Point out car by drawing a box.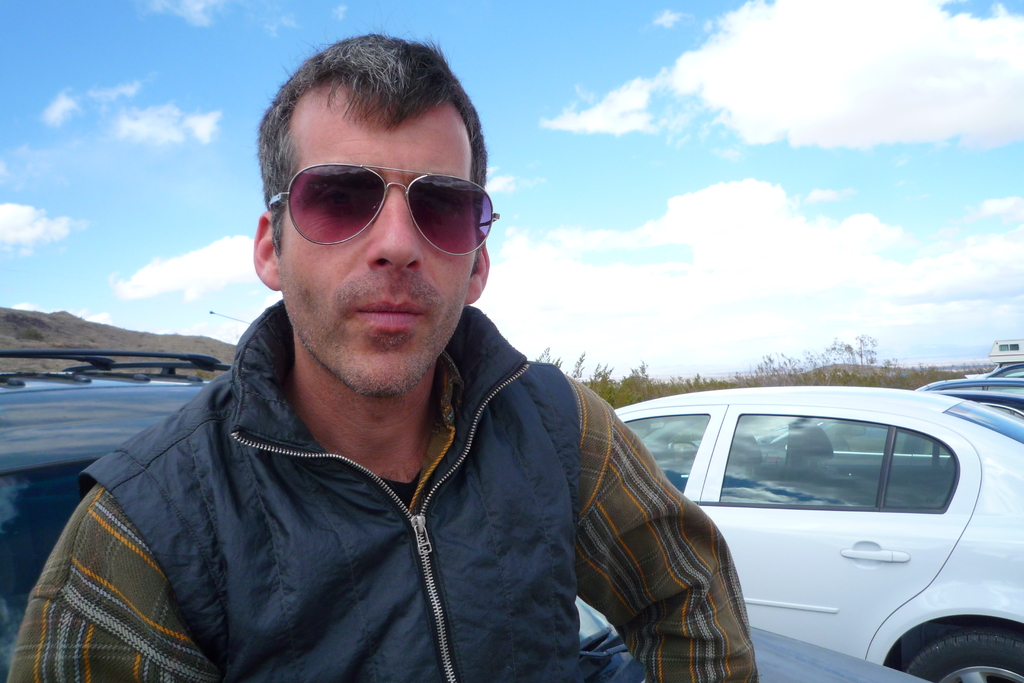
<bbox>609, 389, 1023, 682</bbox>.
